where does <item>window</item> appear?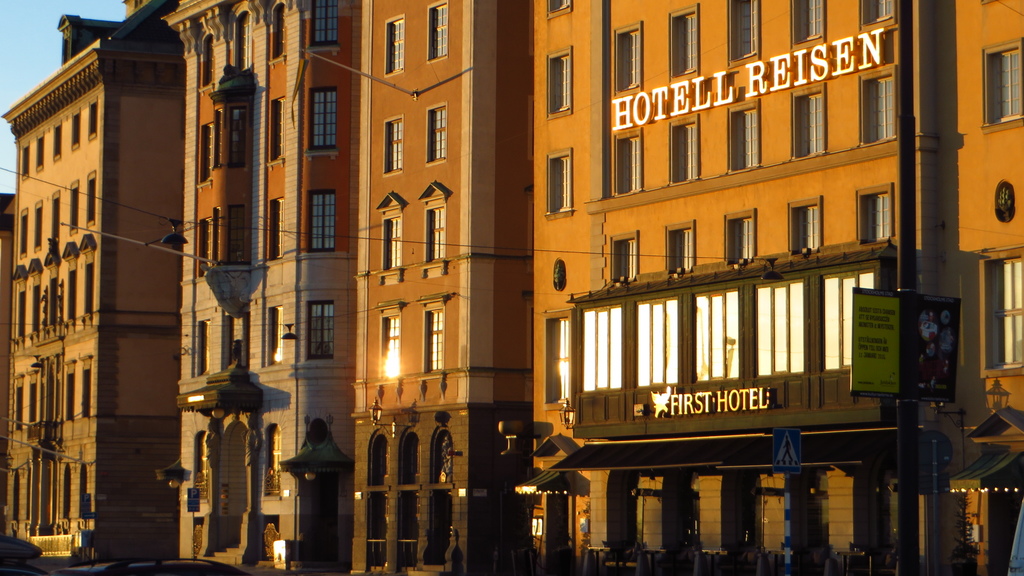
Appears at left=61, top=275, right=79, bottom=322.
